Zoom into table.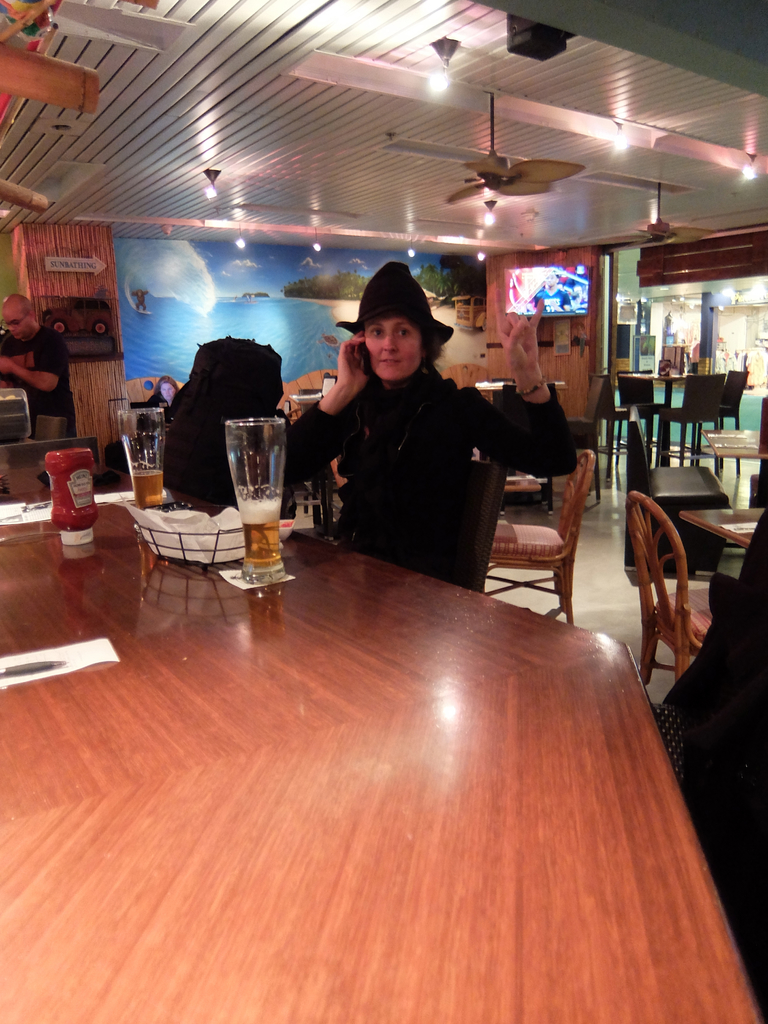
Zoom target: 0,475,757,1023.
